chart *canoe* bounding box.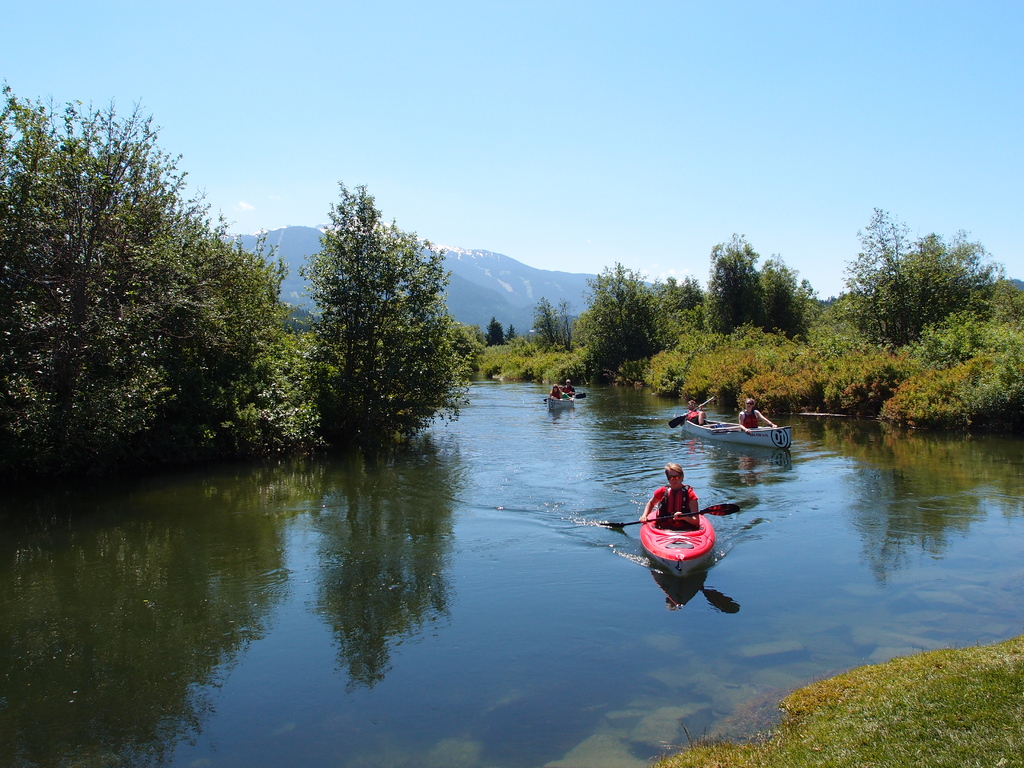
Charted: (left=634, top=493, right=710, bottom=580).
